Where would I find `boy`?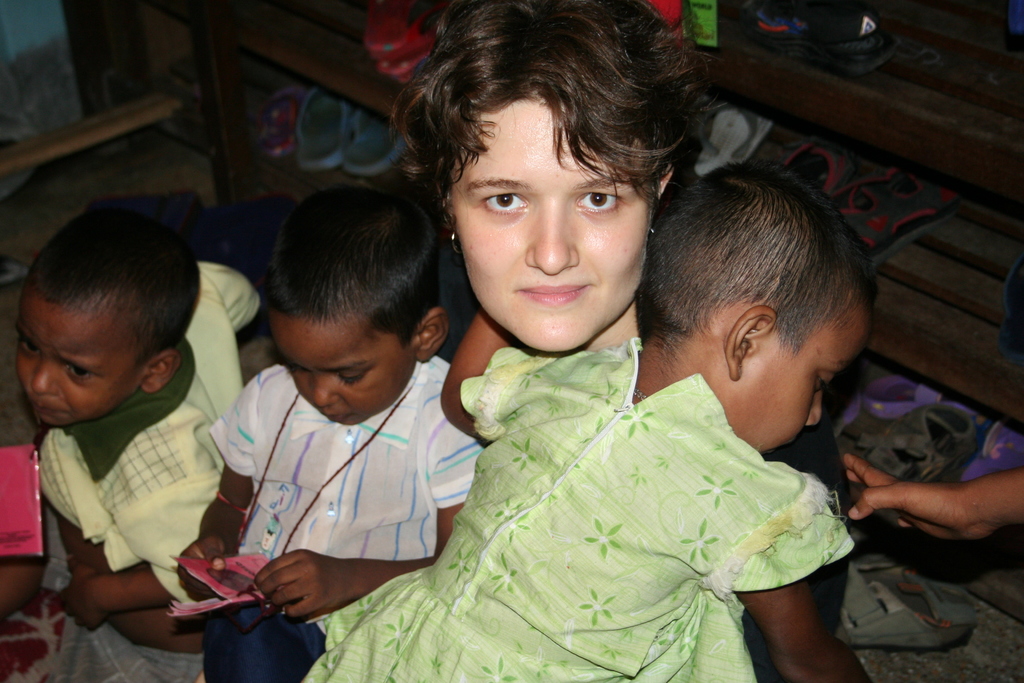
At box=[173, 172, 495, 682].
